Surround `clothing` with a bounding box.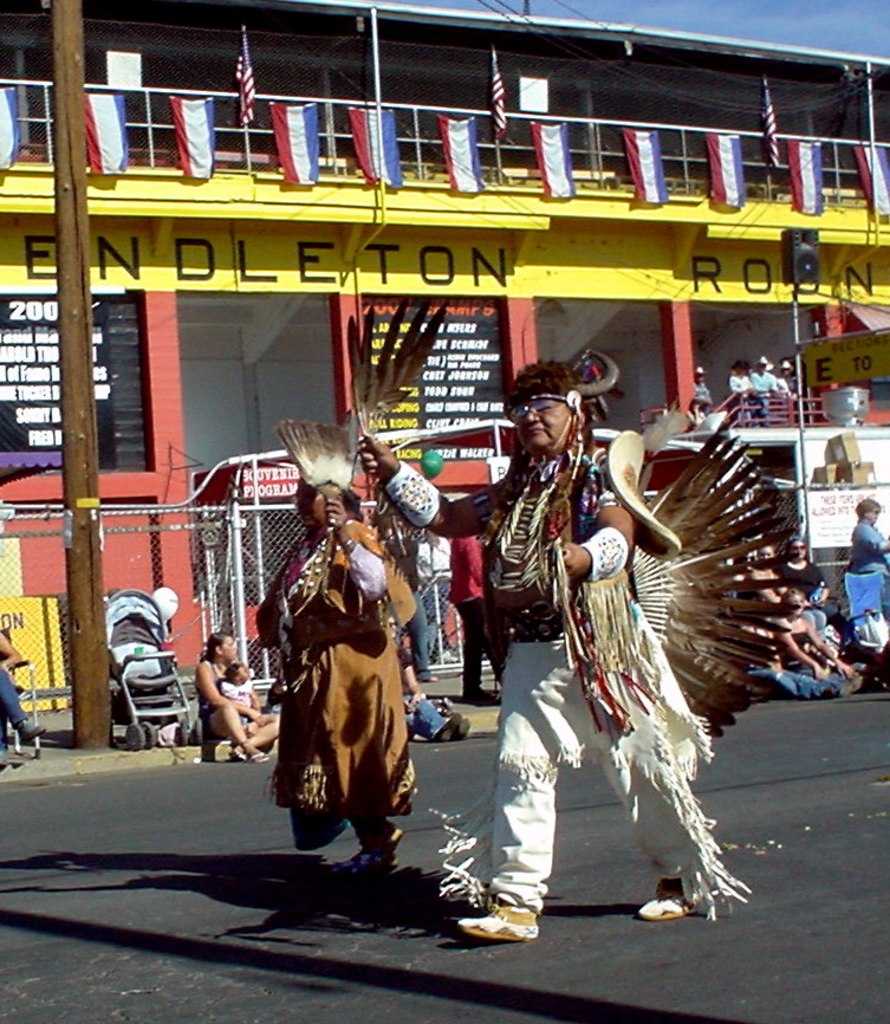
265:500:428:860.
